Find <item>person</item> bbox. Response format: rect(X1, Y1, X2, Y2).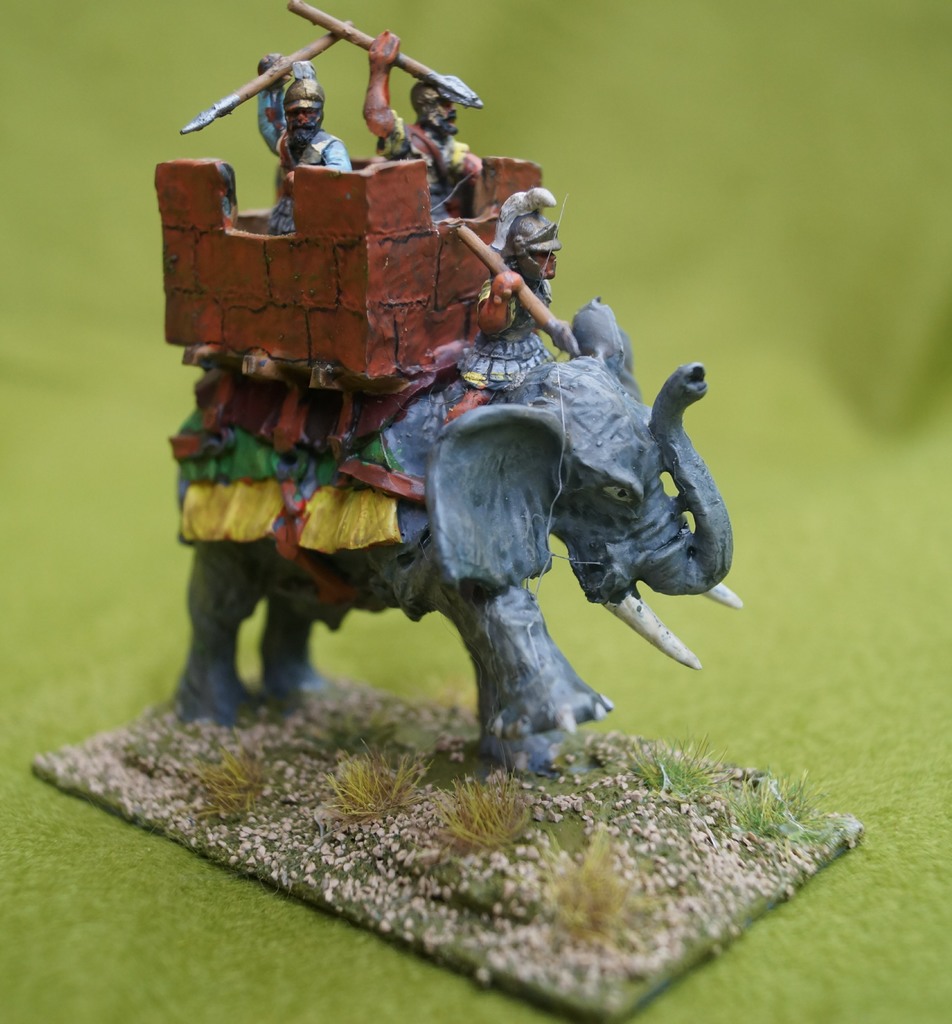
rect(257, 55, 352, 232).
